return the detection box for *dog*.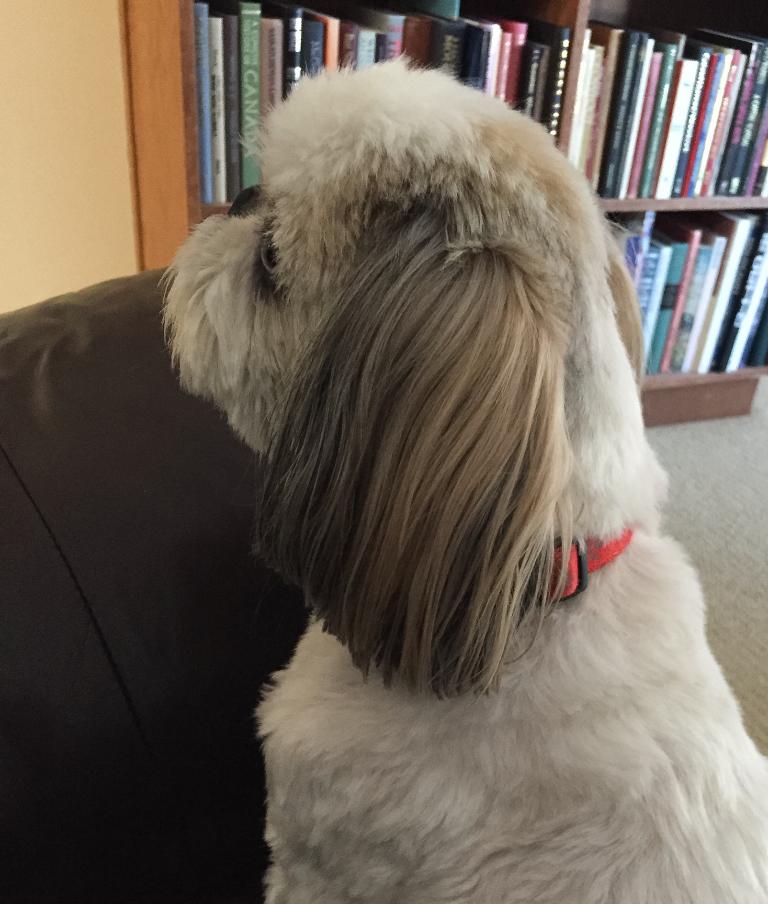
box(151, 45, 767, 903).
